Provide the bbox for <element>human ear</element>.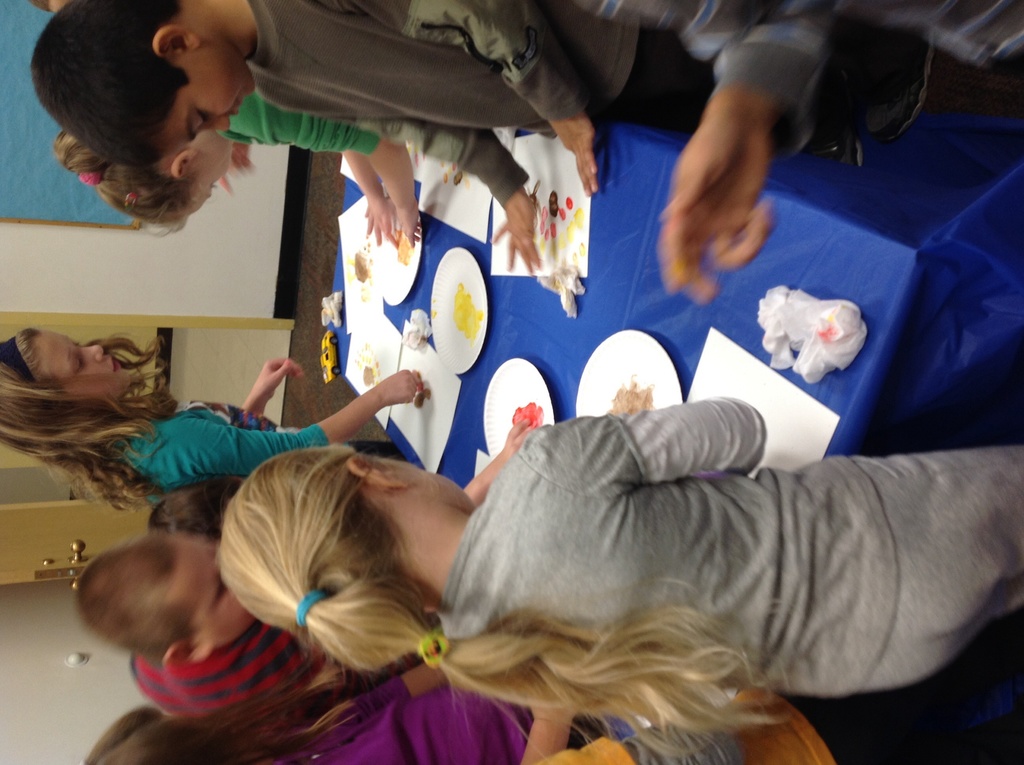
(158, 638, 216, 666).
